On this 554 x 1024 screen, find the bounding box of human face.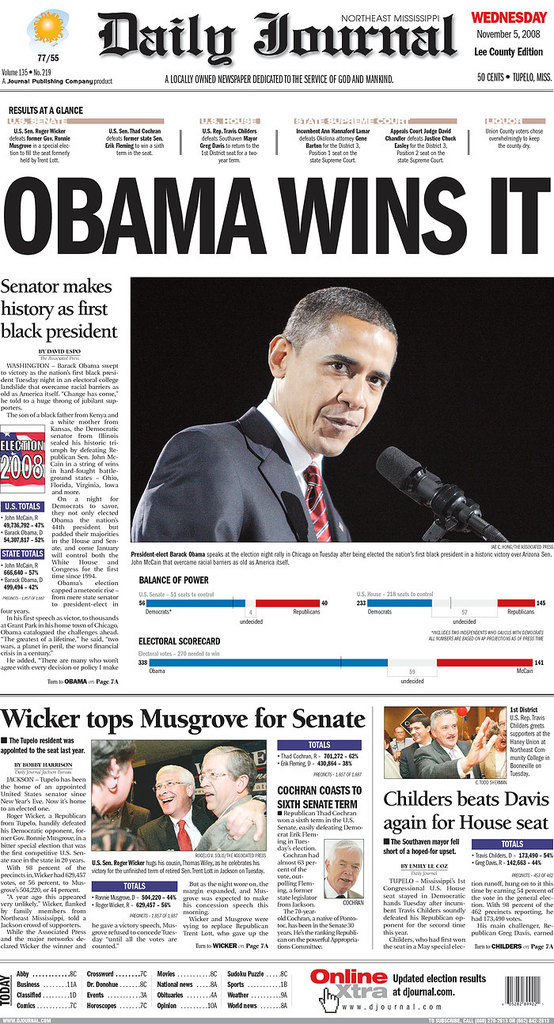
Bounding box: pyautogui.locateOnScreen(155, 771, 188, 818).
